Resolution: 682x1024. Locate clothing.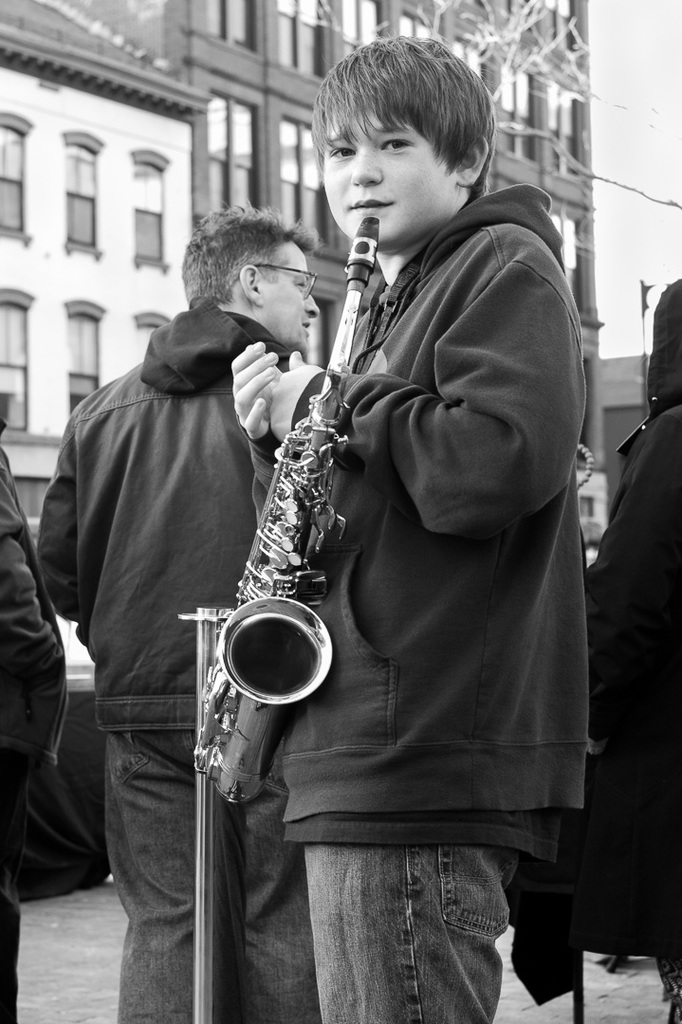
box(300, 802, 531, 1023).
